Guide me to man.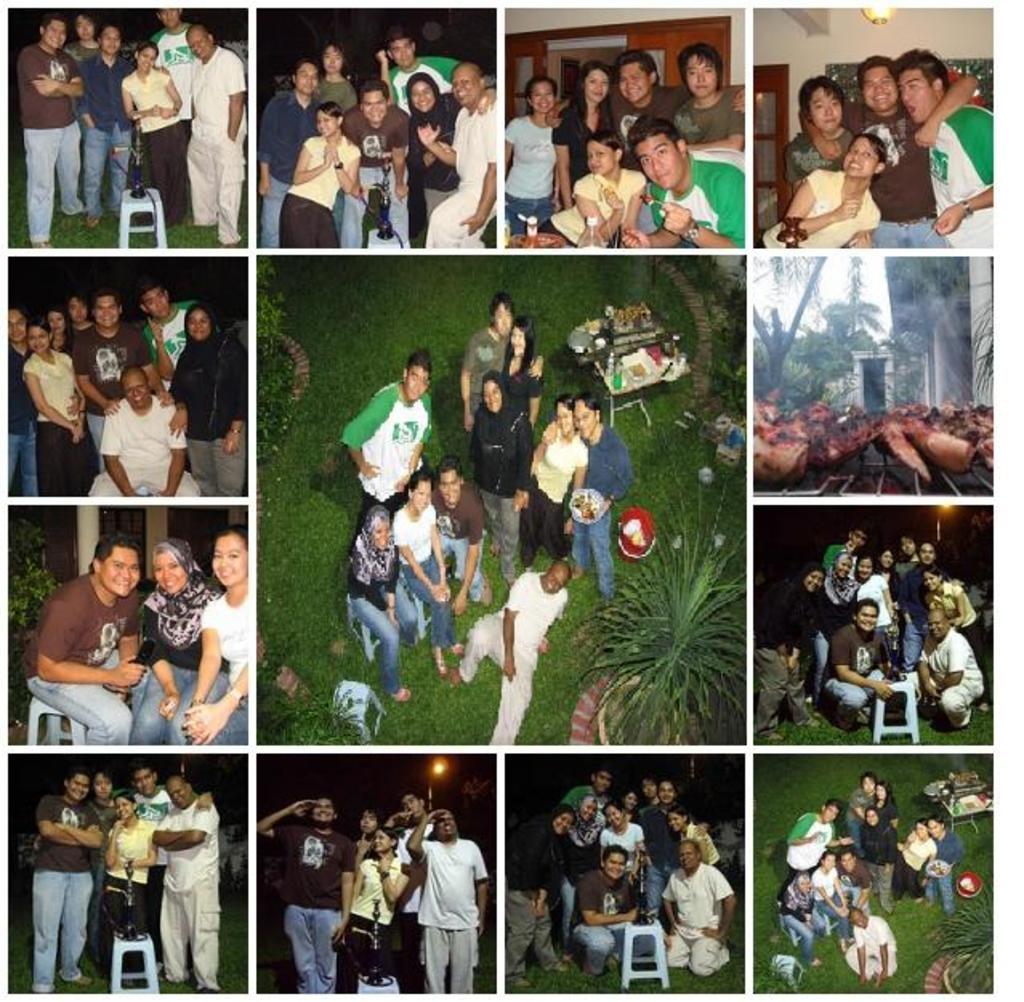
Guidance: l=562, t=768, r=609, b=827.
